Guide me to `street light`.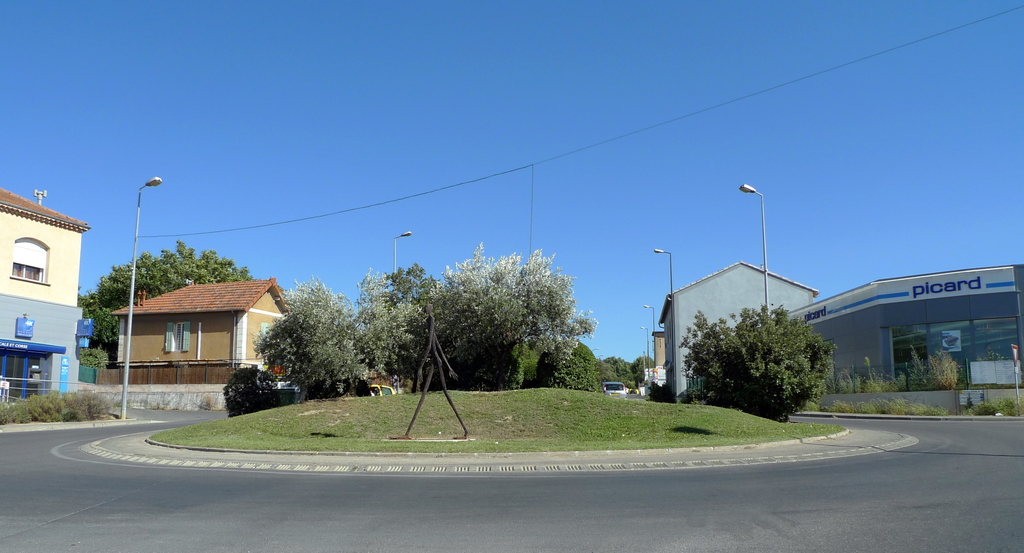
Guidance: left=652, top=246, right=676, bottom=401.
